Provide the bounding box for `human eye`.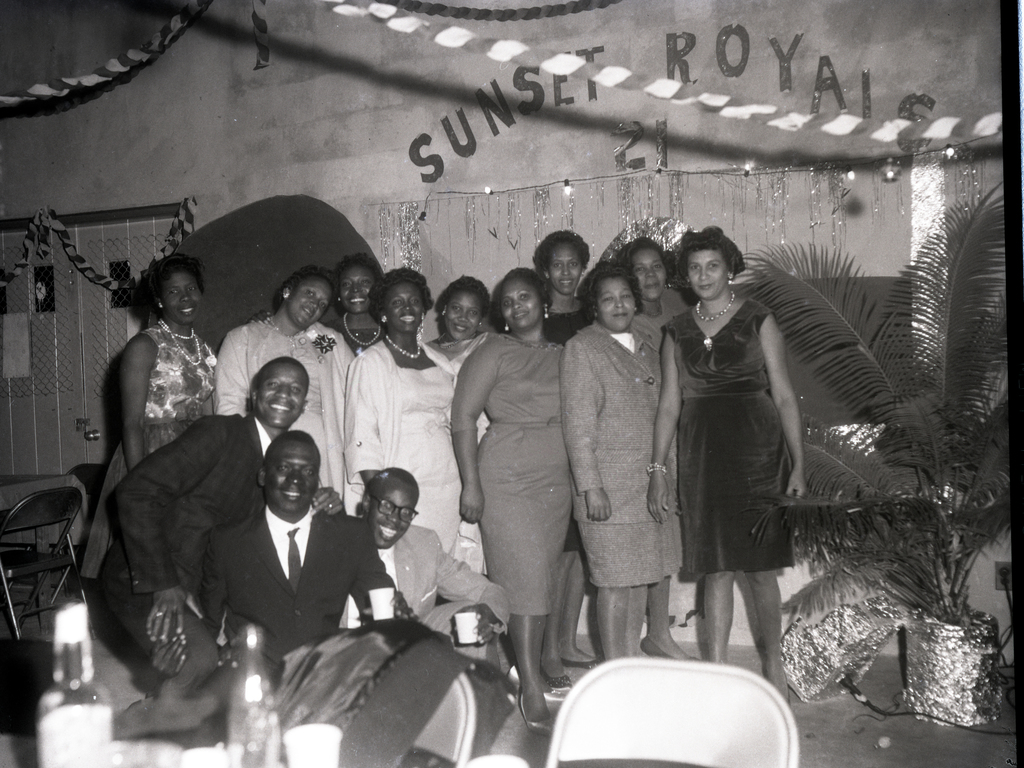
Rect(634, 265, 646, 275).
